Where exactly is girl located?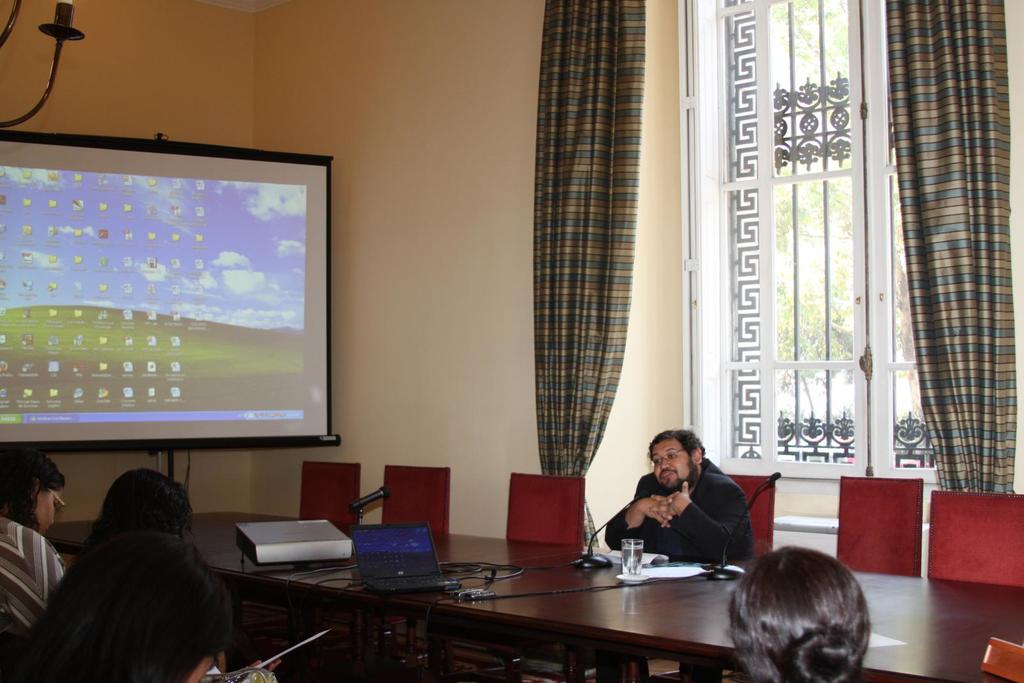
Its bounding box is box=[0, 454, 72, 670].
